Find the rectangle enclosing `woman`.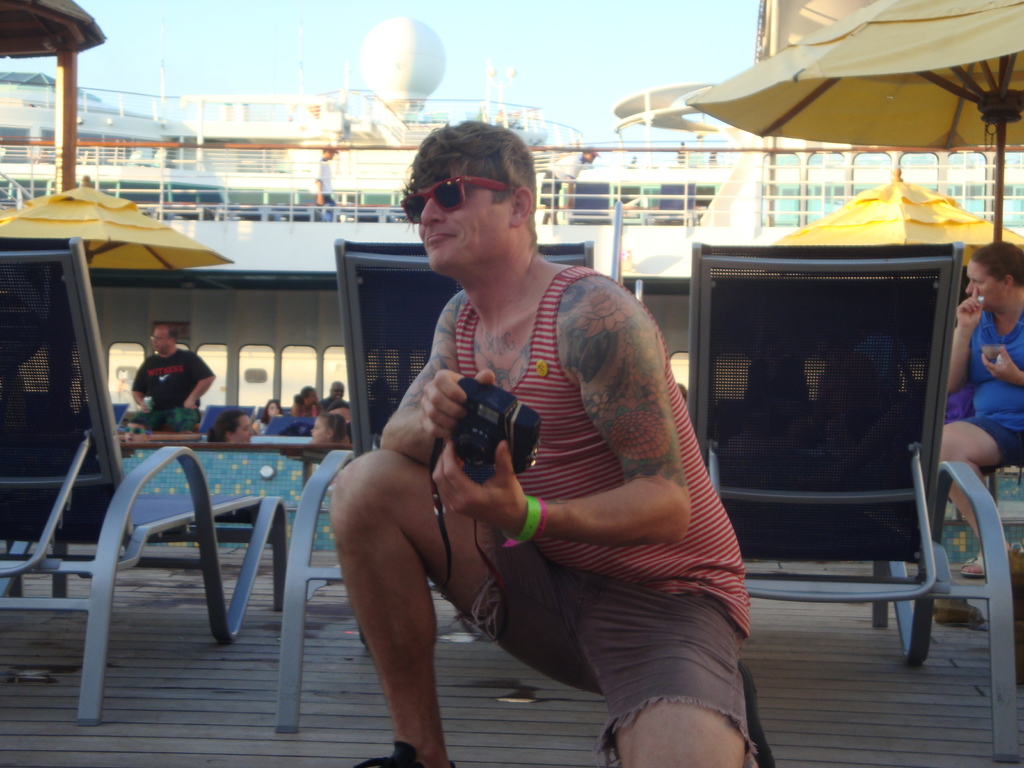
bbox=[205, 408, 256, 451].
